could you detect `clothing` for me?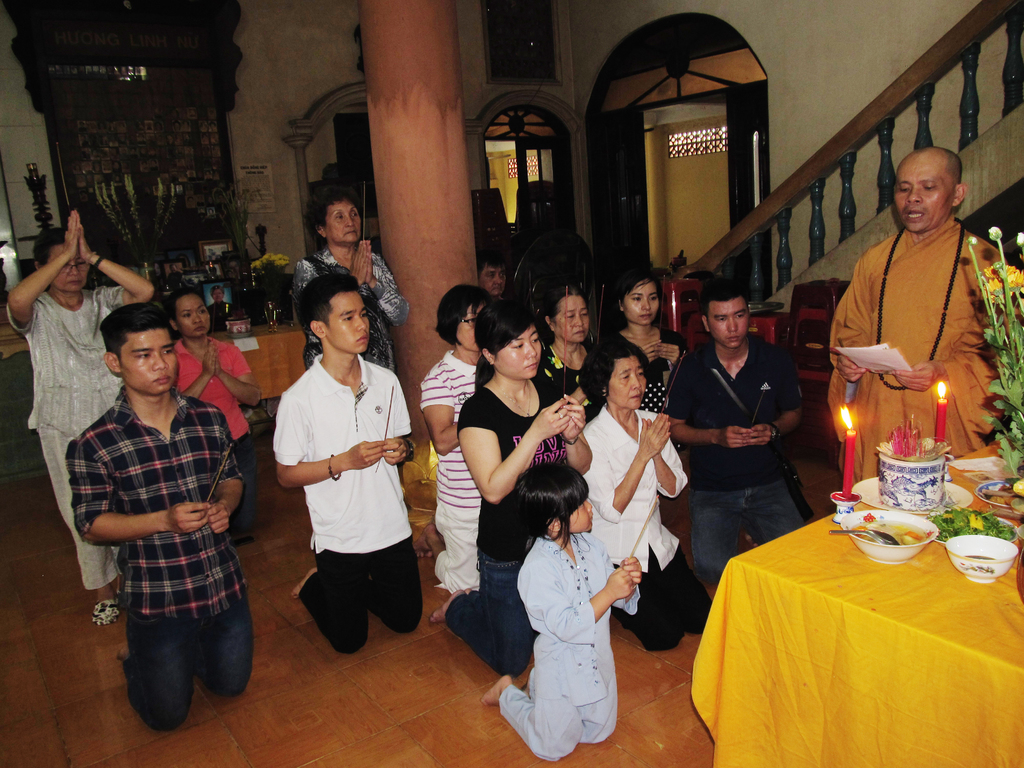
Detection result: {"x1": 26, "y1": 281, "x2": 128, "y2": 588}.
